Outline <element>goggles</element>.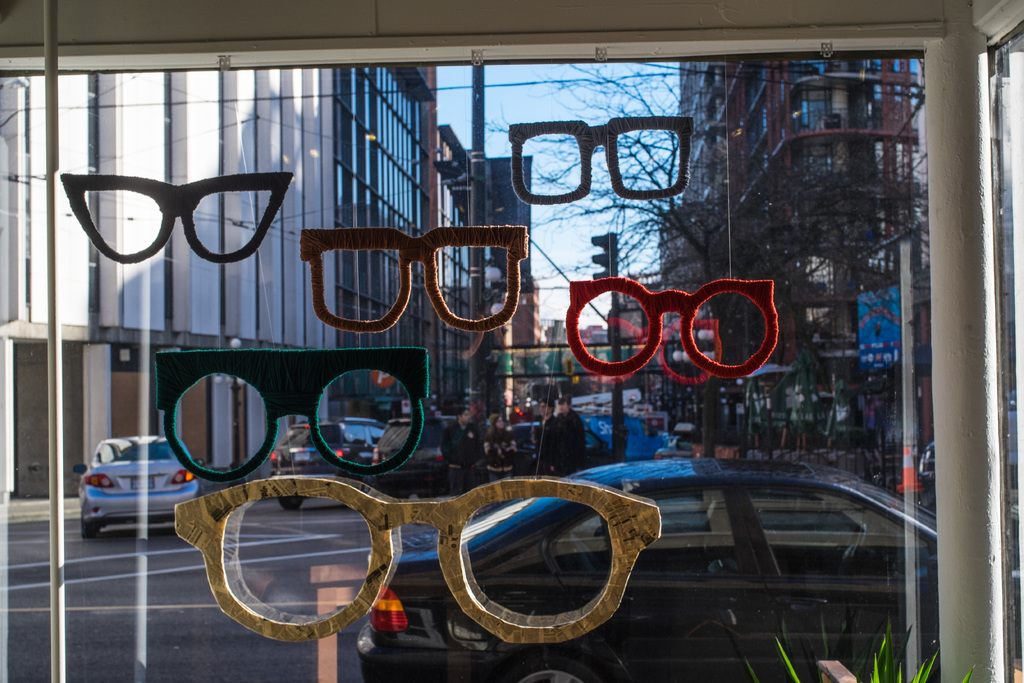
Outline: (61,170,294,262).
